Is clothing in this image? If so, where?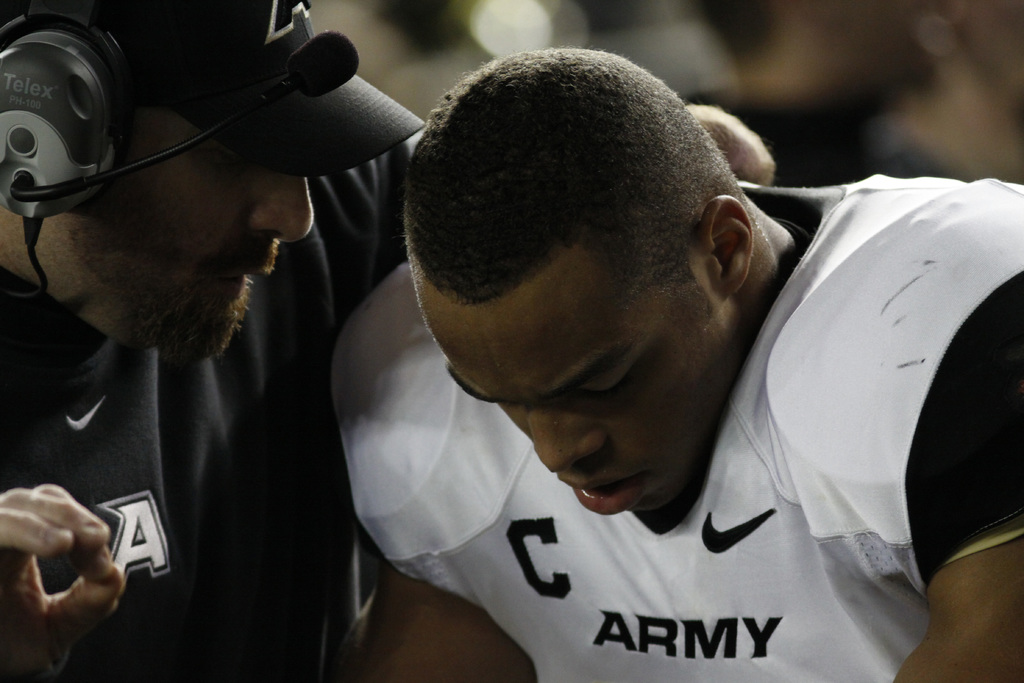
Yes, at bbox=(0, 130, 419, 682).
